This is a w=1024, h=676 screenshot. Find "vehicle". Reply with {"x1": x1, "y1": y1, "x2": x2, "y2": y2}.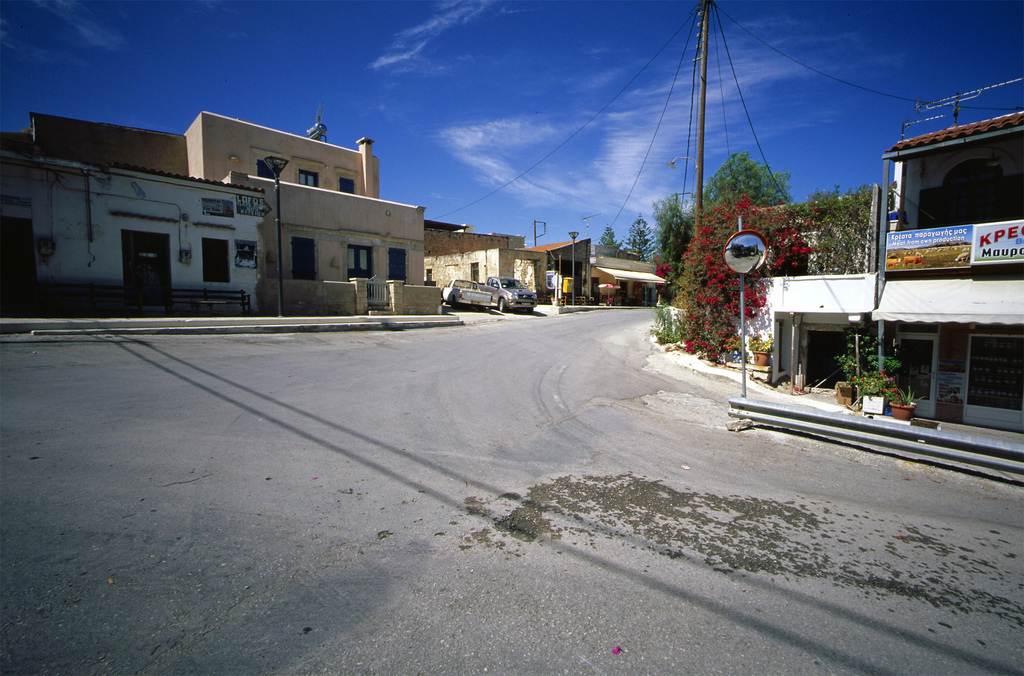
{"x1": 440, "y1": 274, "x2": 495, "y2": 305}.
